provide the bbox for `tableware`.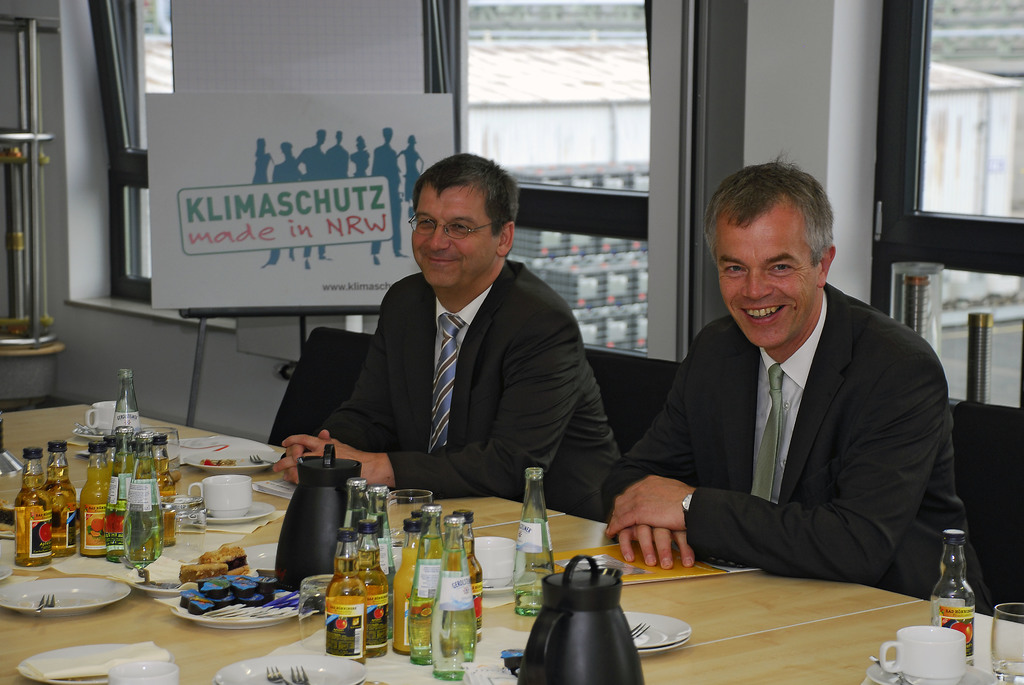
pyautogui.locateOnScreen(867, 649, 912, 684).
